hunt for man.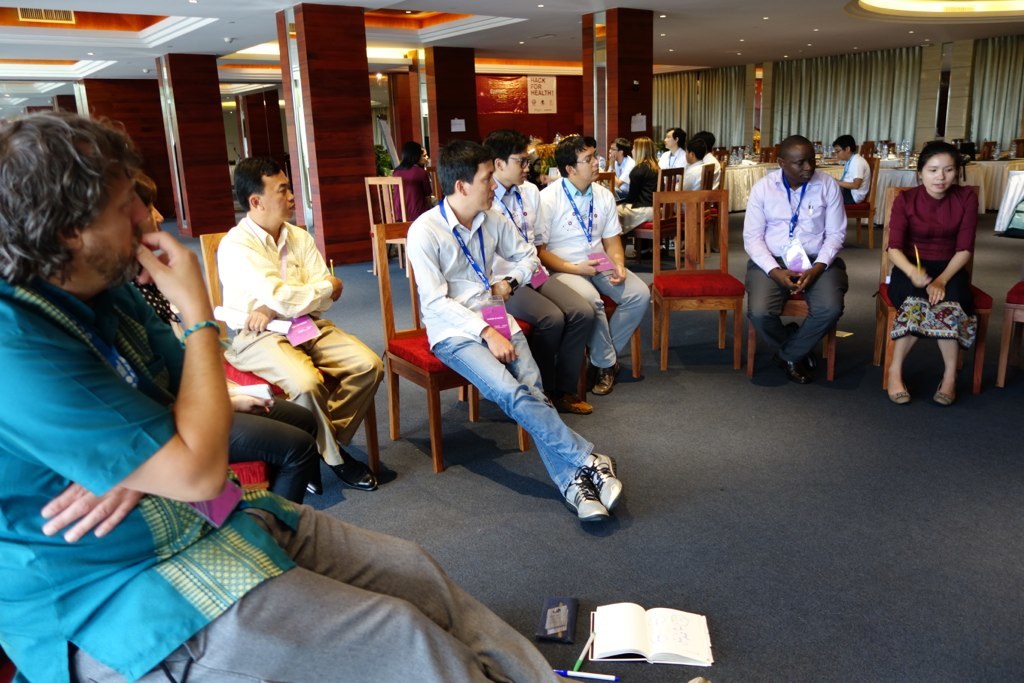
Hunted down at x1=218 y1=156 x2=388 y2=491.
